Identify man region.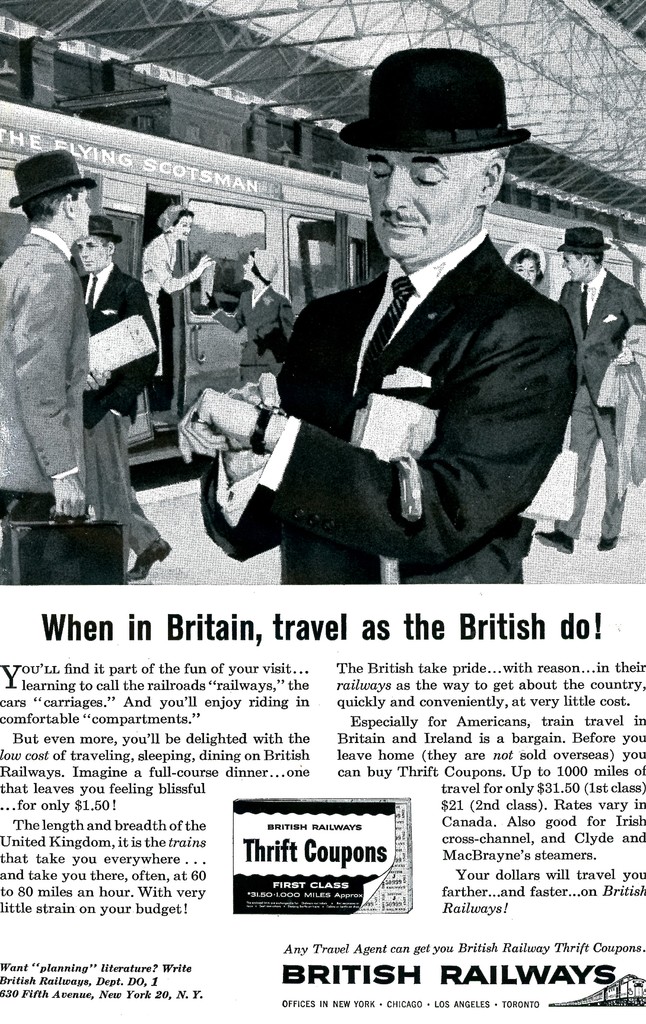
Region: select_region(68, 204, 185, 572).
